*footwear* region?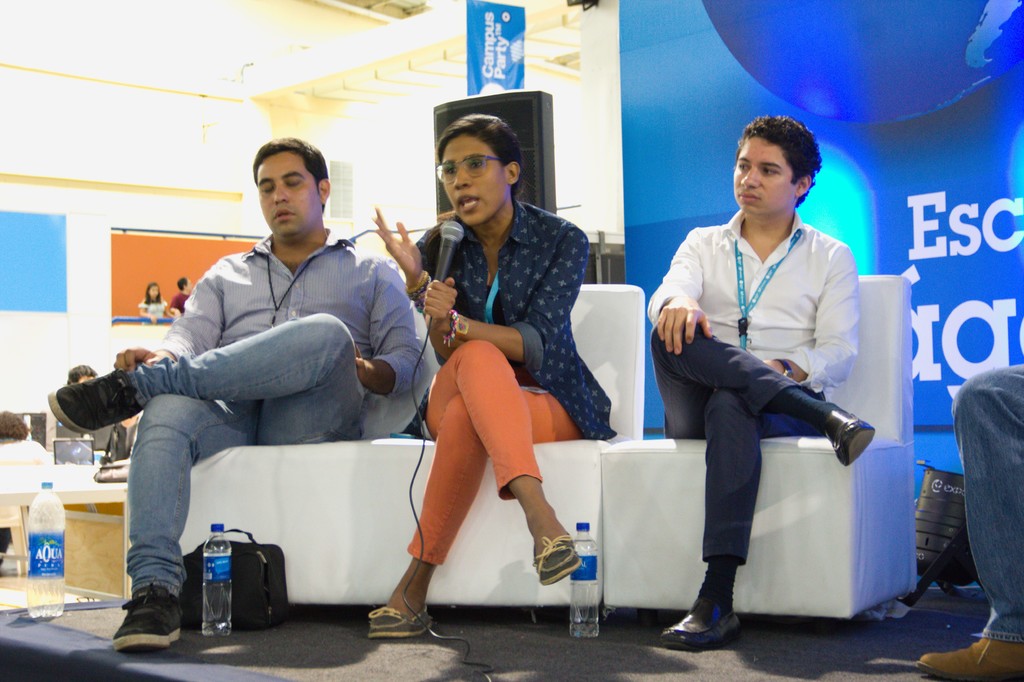
916:636:1023:681
